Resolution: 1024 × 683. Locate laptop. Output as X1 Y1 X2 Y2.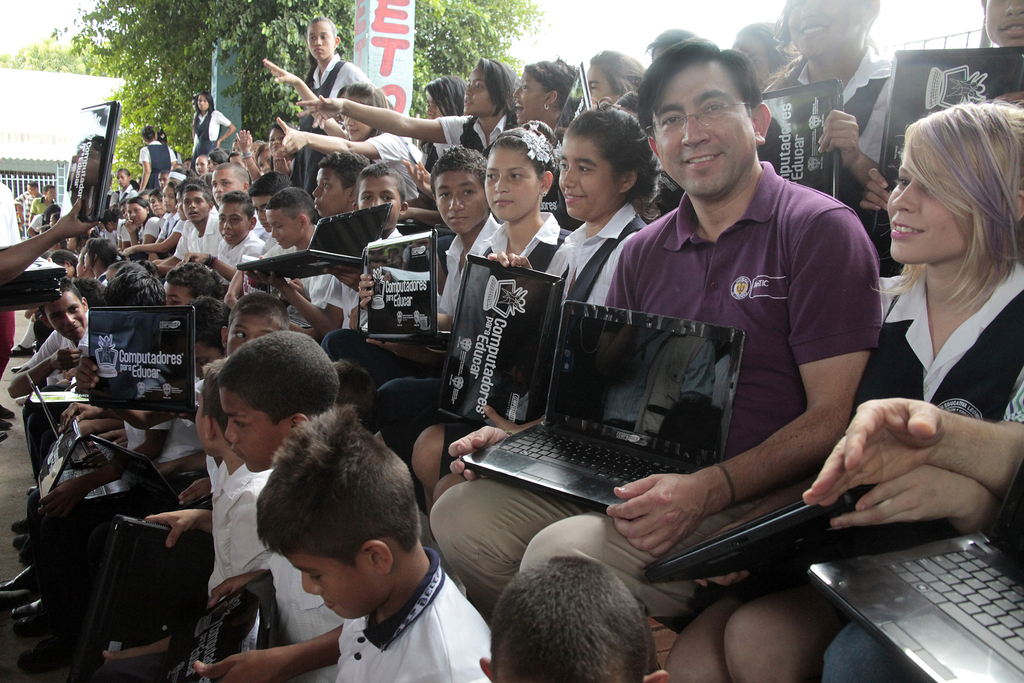
367 229 451 343.
